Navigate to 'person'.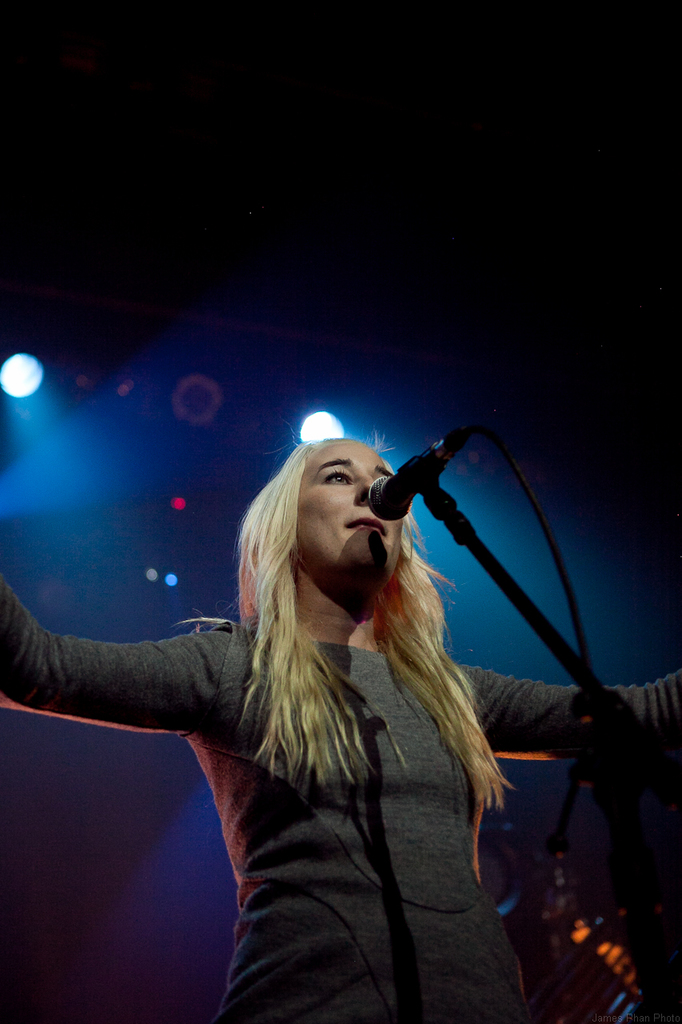
Navigation target: [0, 434, 681, 1018].
